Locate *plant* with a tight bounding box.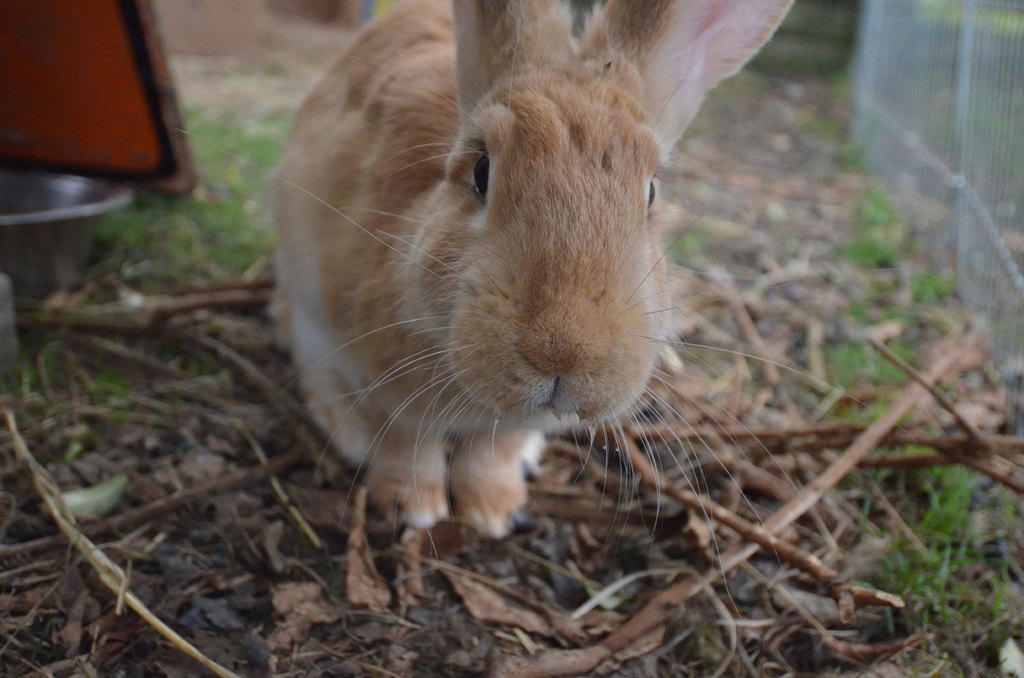
bbox=(845, 235, 893, 262).
